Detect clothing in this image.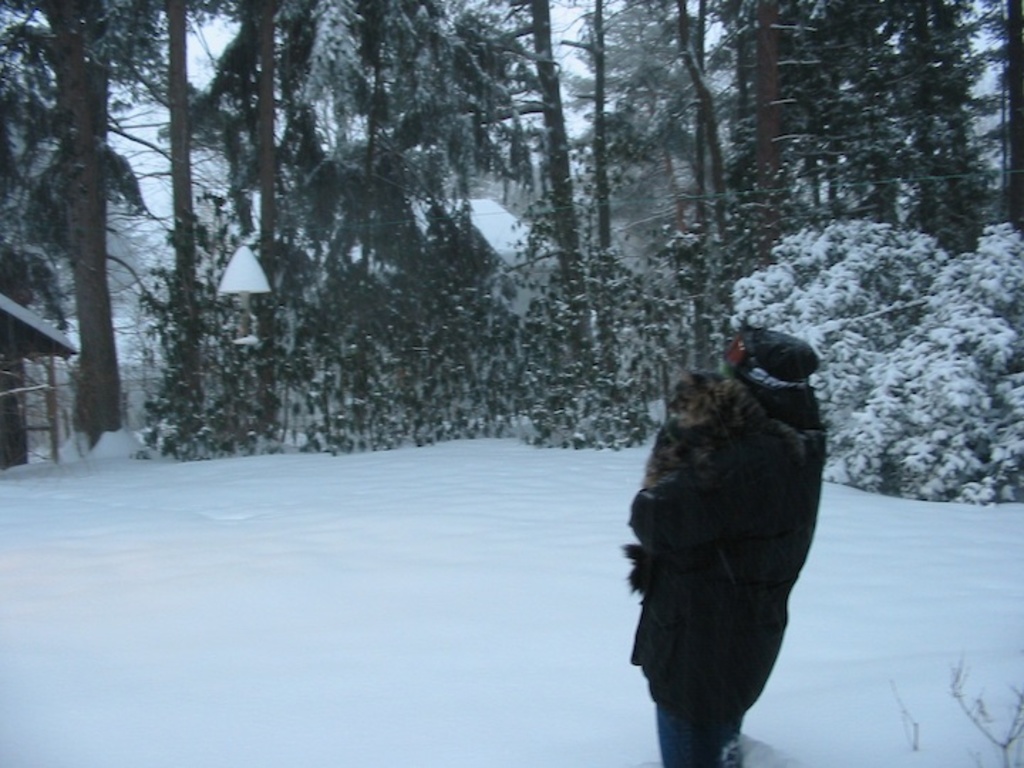
Detection: x1=624 y1=402 x2=826 y2=767.
